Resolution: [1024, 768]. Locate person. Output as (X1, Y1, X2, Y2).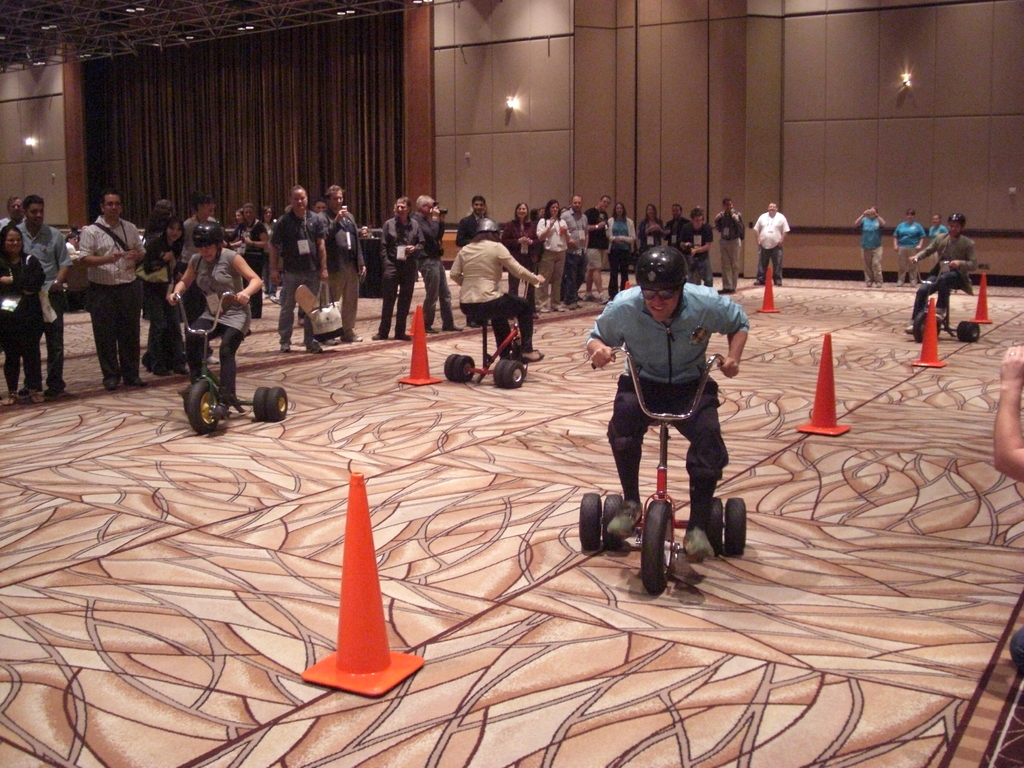
(18, 195, 77, 395).
